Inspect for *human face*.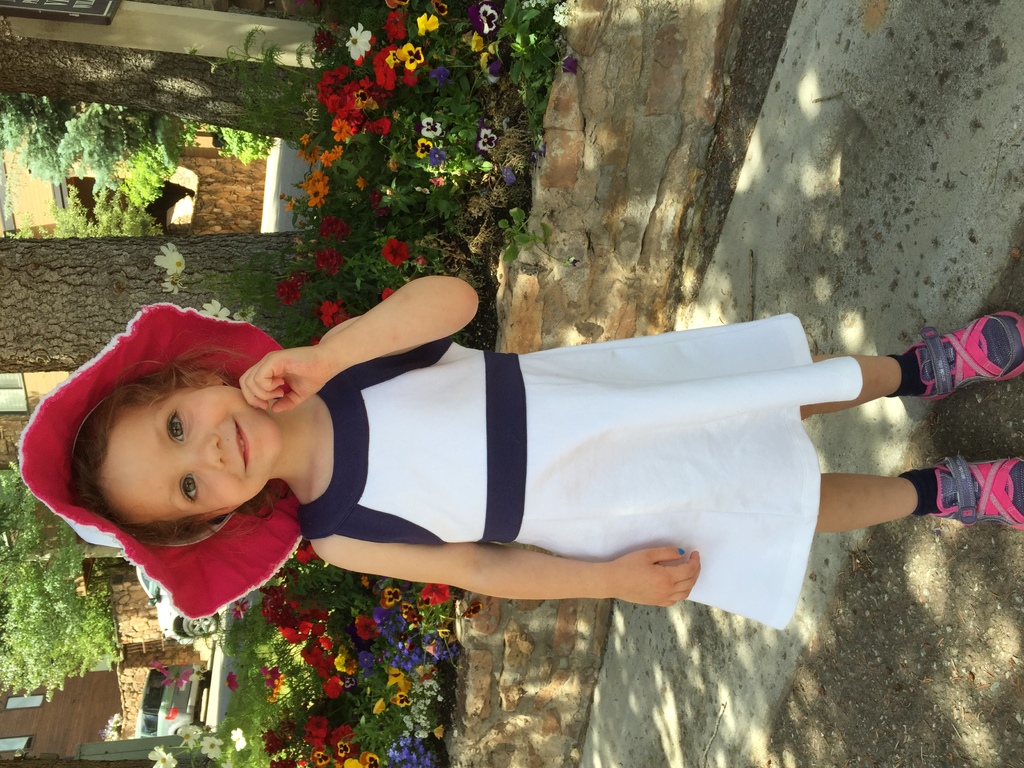
Inspection: <box>98,385,285,526</box>.
